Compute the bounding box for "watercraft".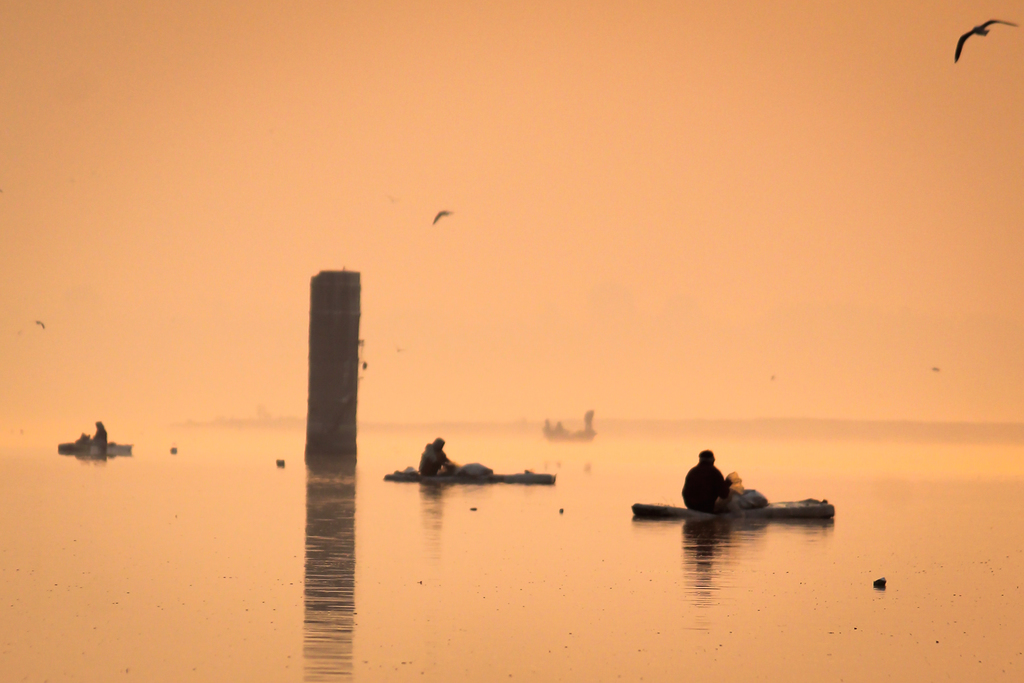
bbox=[542, 420, 594, 444].
